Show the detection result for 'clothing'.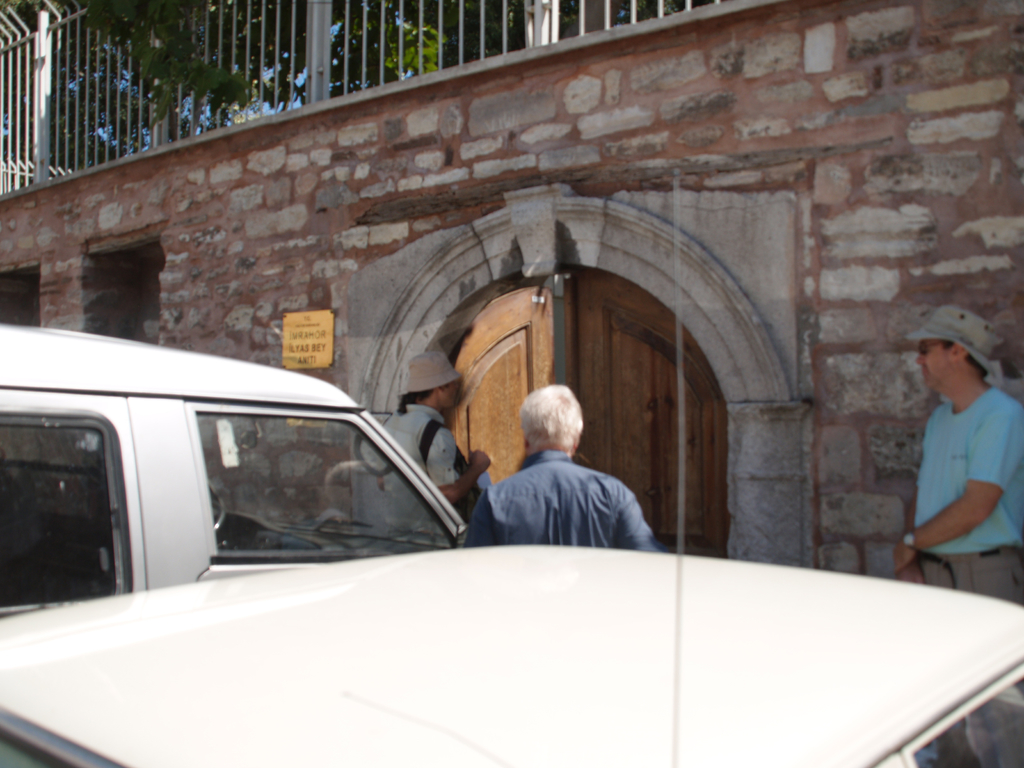
box(463, 427, 656, 564).
